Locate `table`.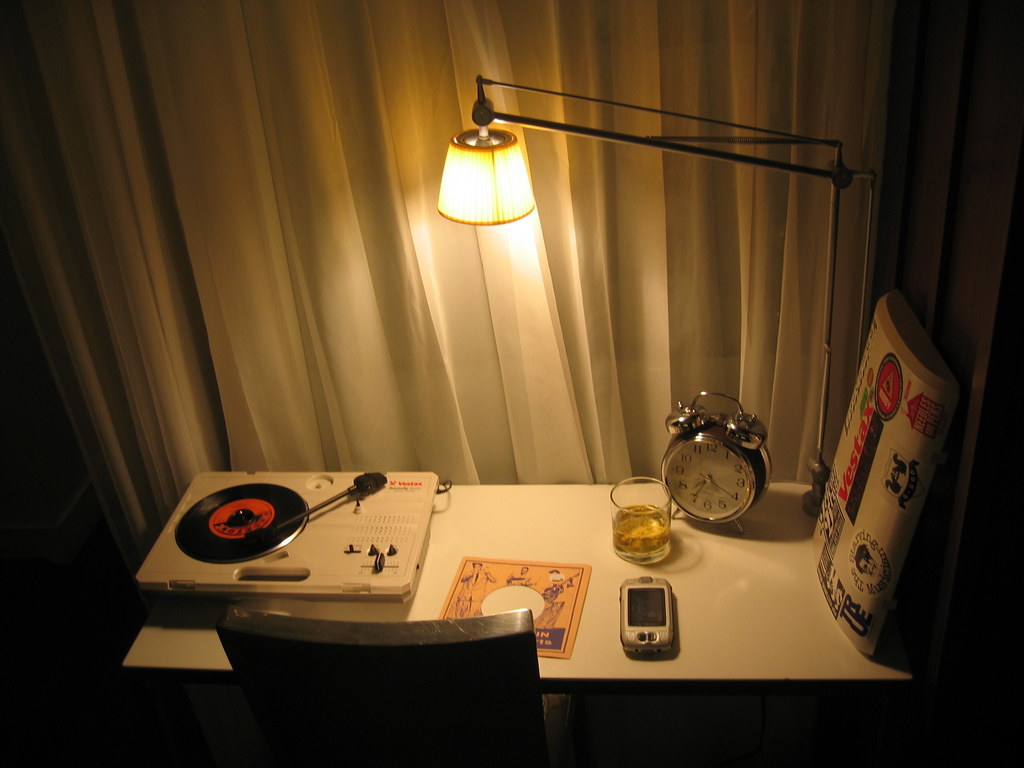
Bounding box: x1=92, y1=449, x2=964, y2=705.
